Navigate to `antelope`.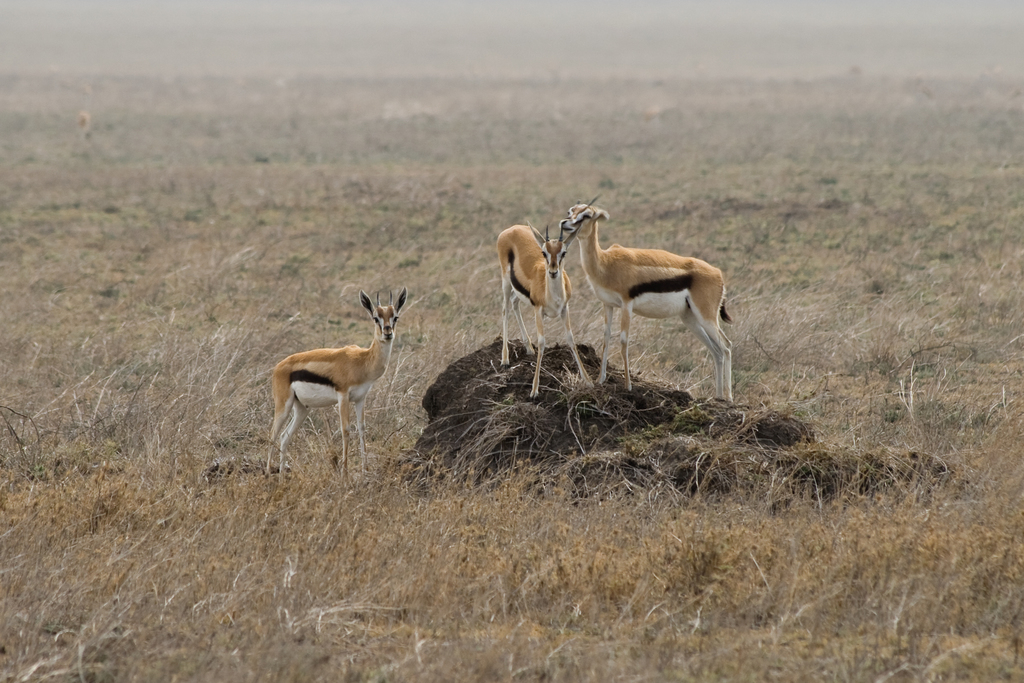
Navigation target: box(557, 199, 738, 402).
